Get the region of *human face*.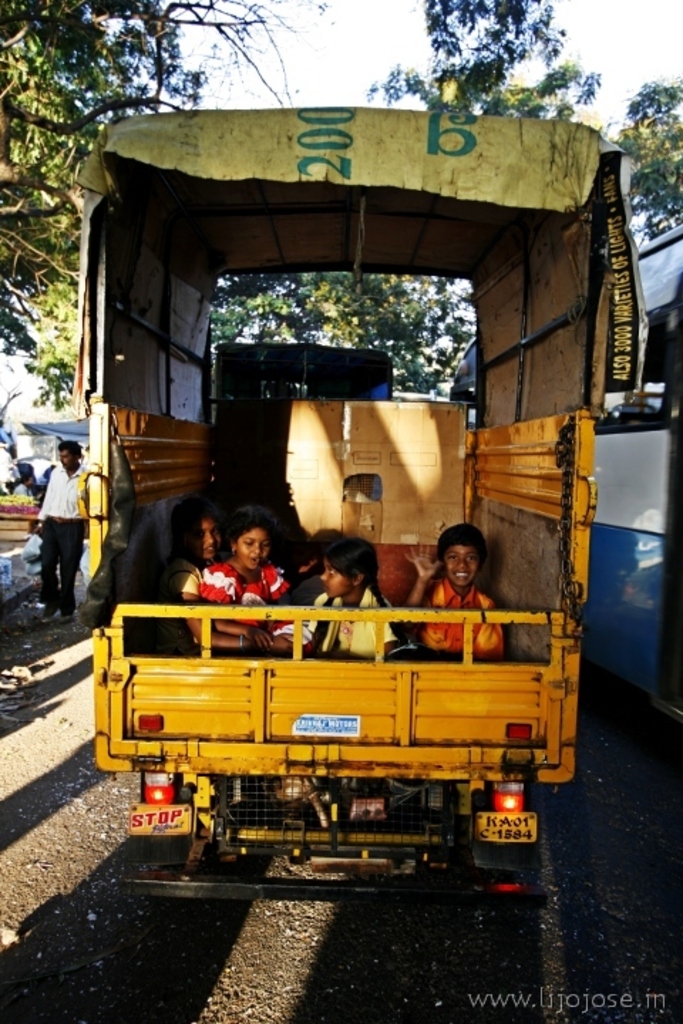
[left=444, top=542, right=478, bottom=585].
